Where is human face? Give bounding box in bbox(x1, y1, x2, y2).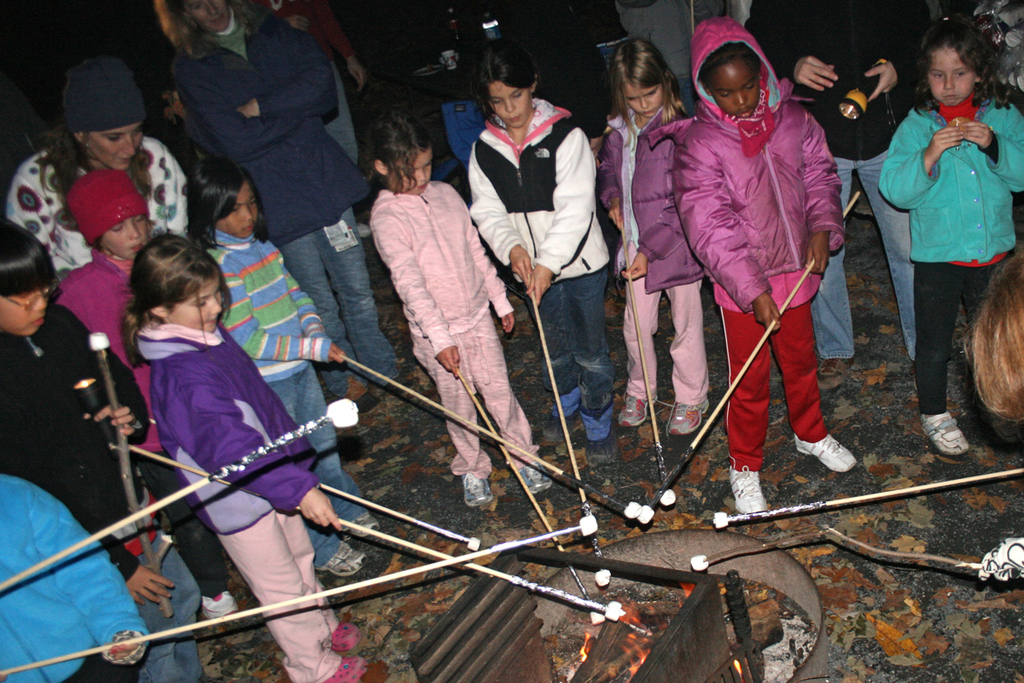
bbox(495, 81, 531, 130).
